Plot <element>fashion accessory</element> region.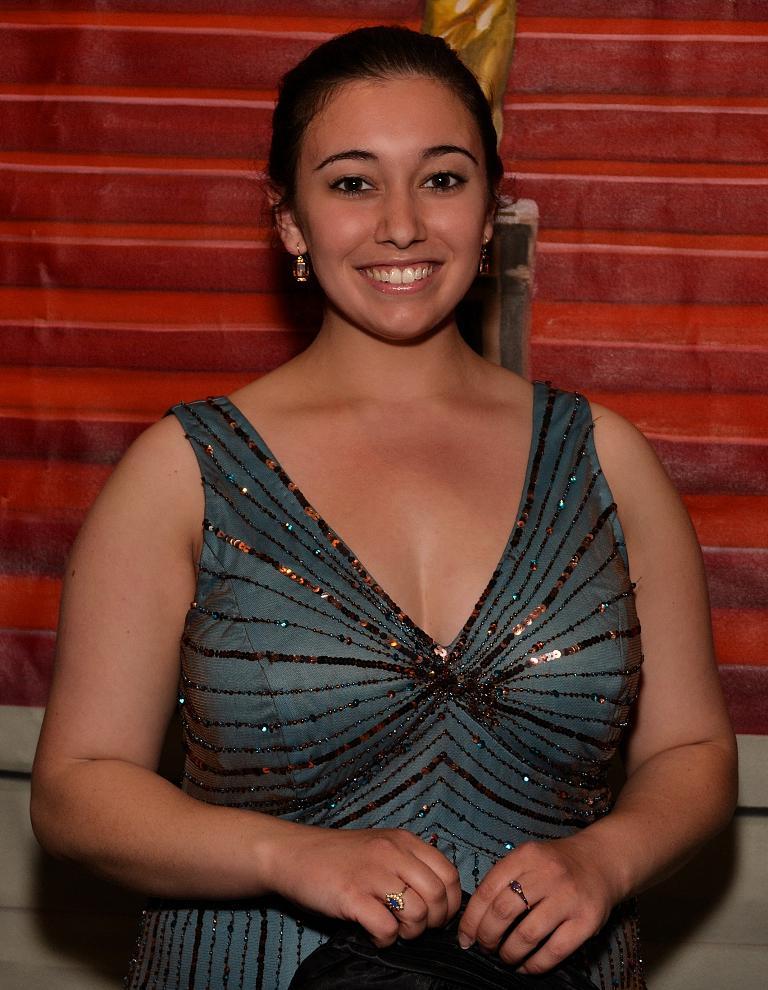
Plotted at 507,880,530,917.
